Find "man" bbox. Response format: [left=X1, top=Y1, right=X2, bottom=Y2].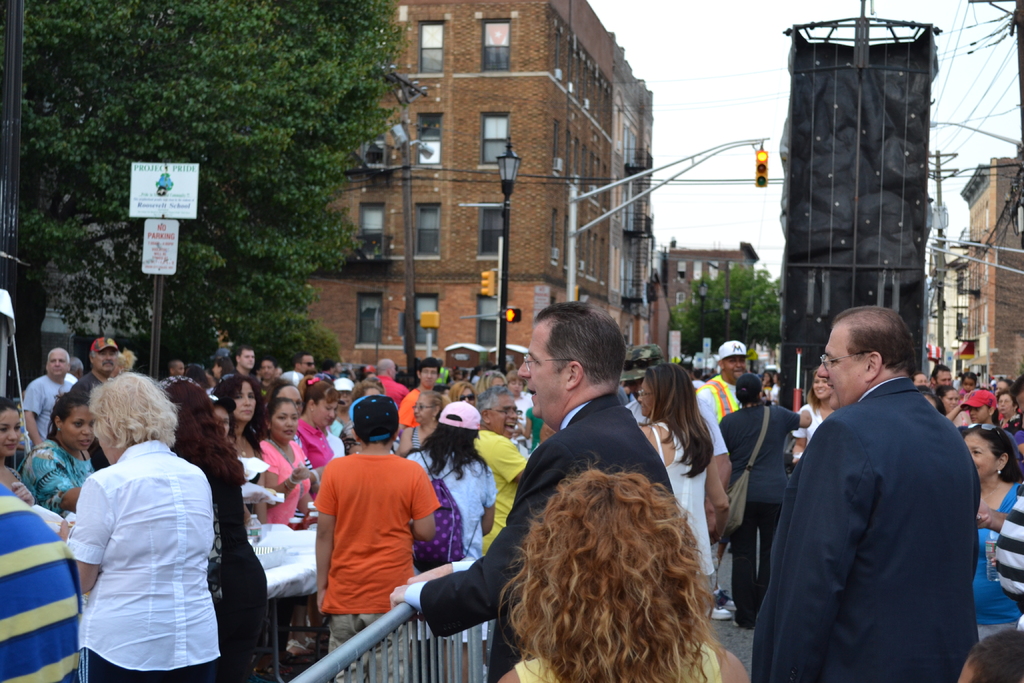
[left=909, top=373, right=927, bottom=389].
